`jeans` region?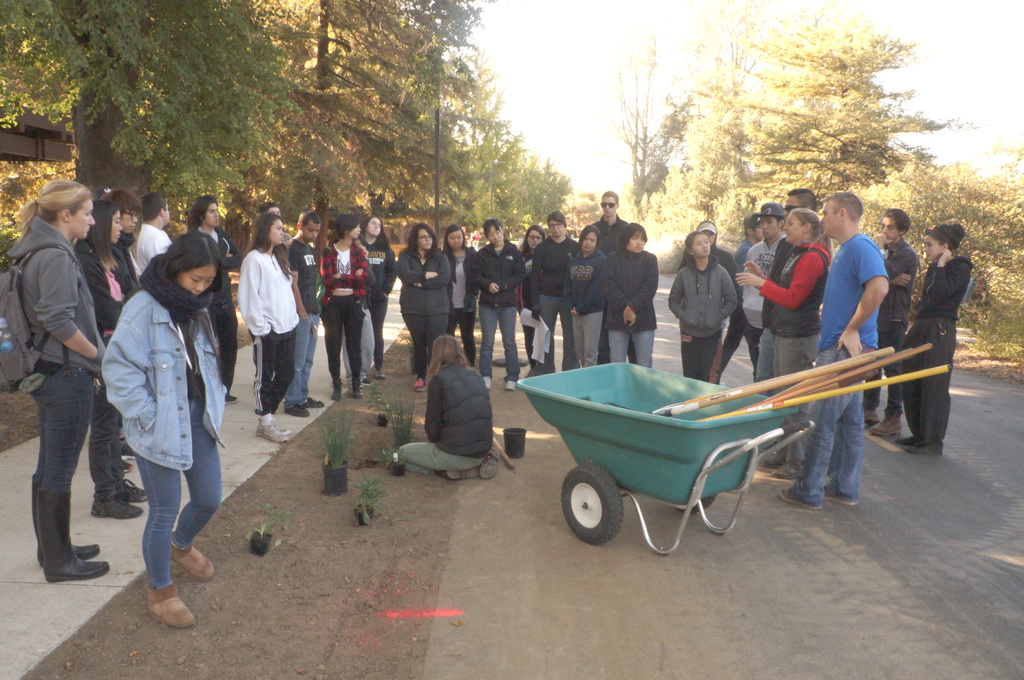
region(477, 306, 518, 381)
